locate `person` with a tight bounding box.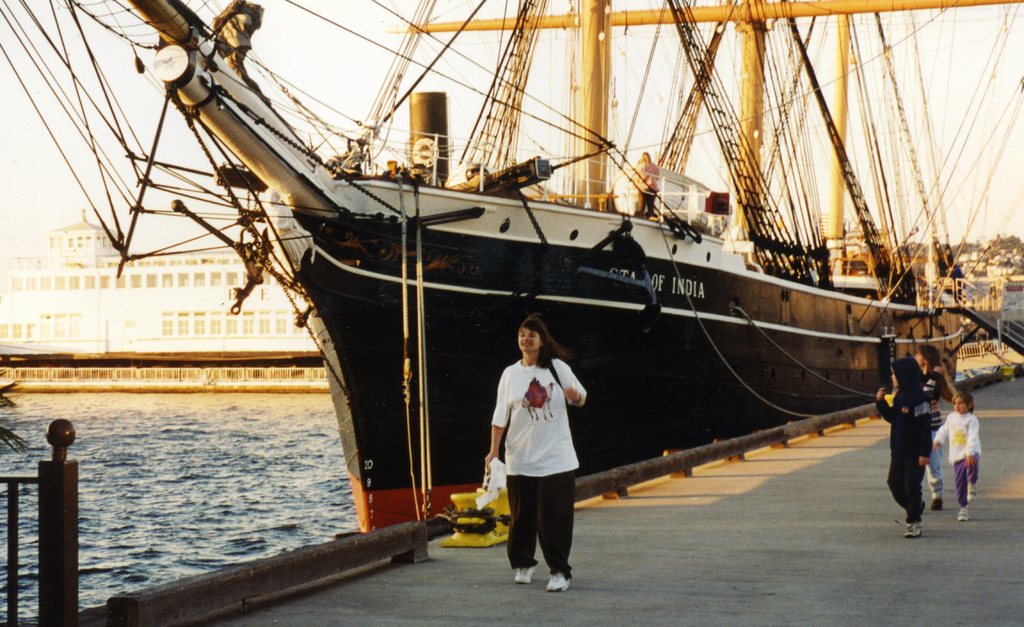
bbox=(633, 155, 659, 221).
